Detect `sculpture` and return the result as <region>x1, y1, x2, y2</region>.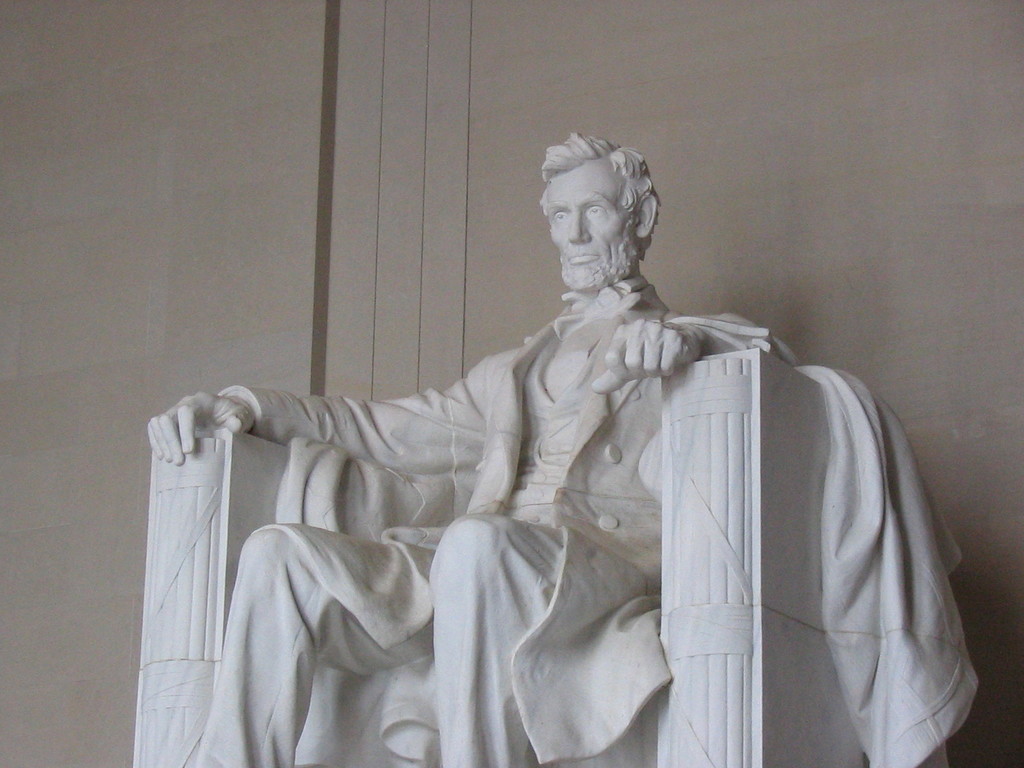
<region>131, 125, 957, 753</region>.
